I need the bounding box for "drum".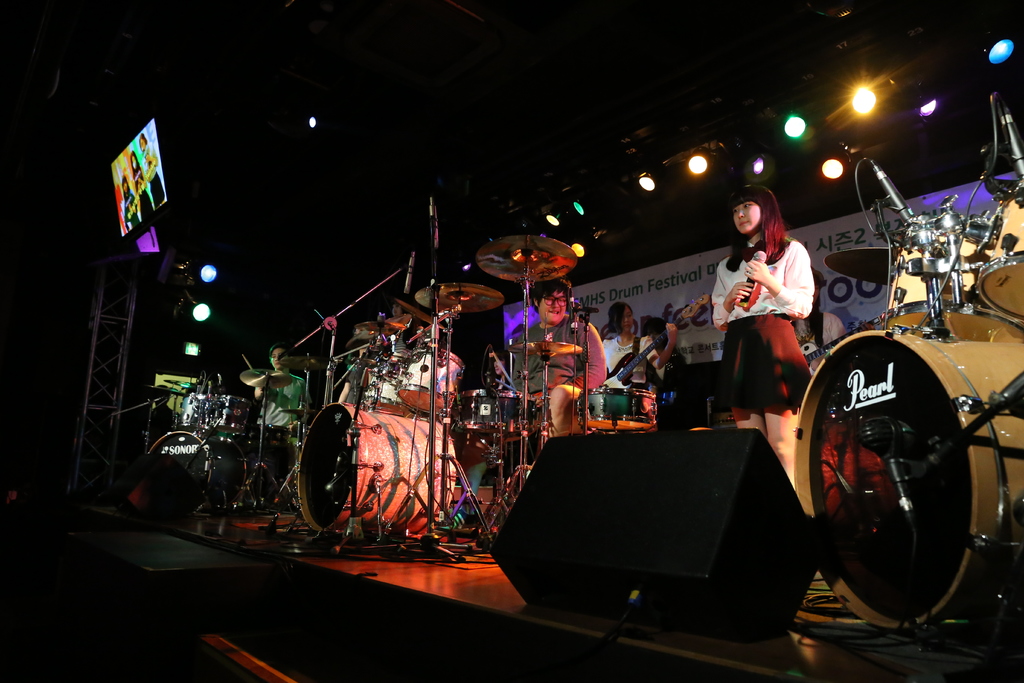
Here it is: rect(396, 344, 472, 420).
